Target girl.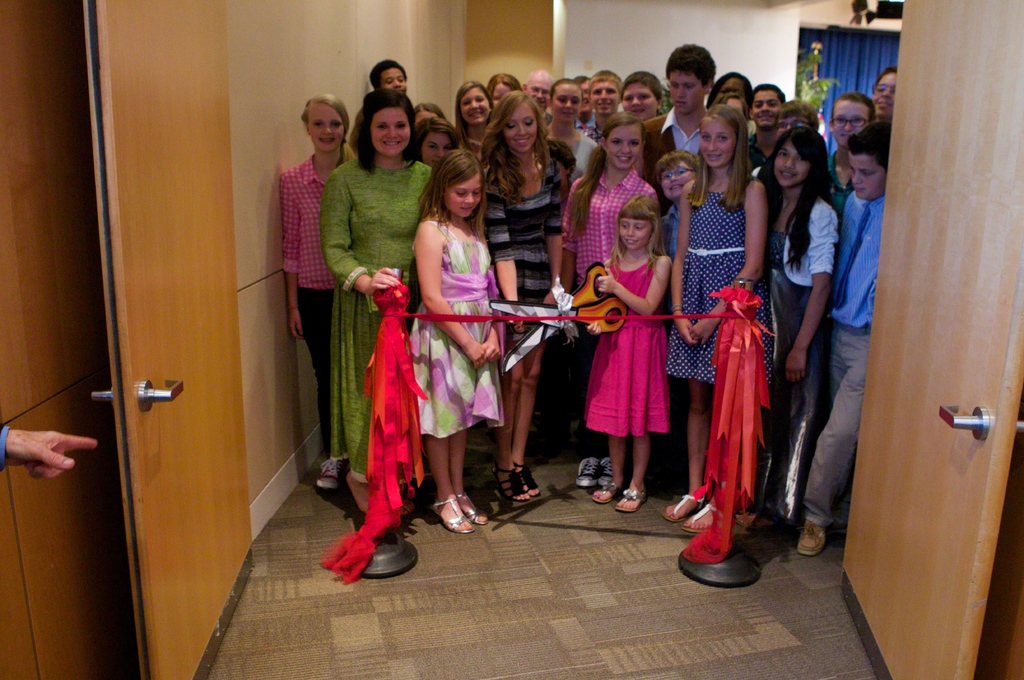
Target region: 451,80,493,151.
